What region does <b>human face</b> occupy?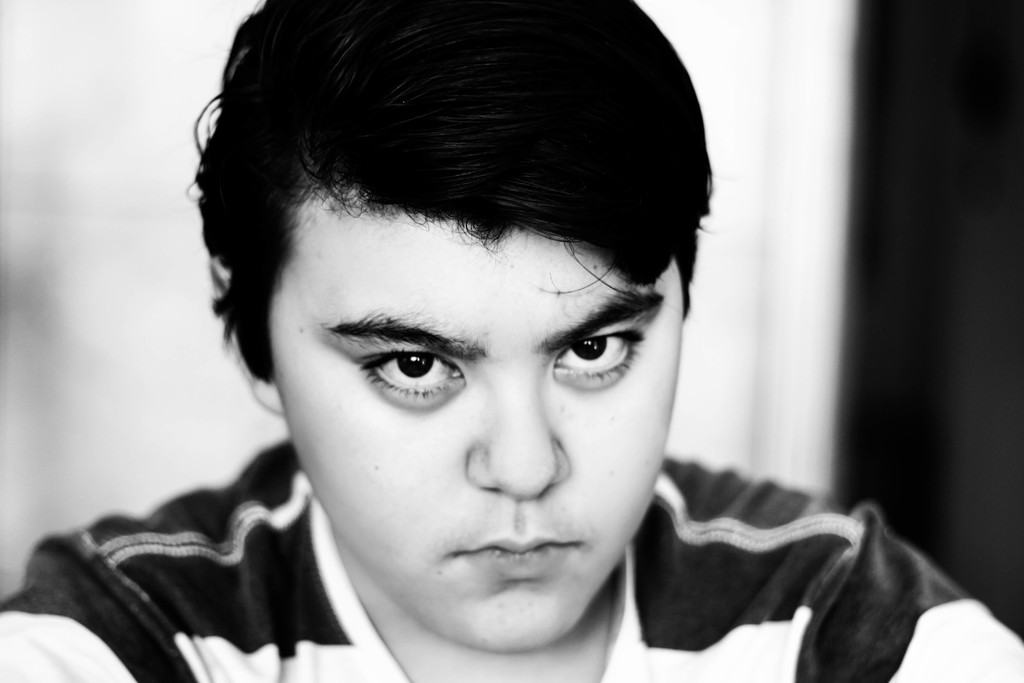
bbox=(276, 192, 684, 653).
